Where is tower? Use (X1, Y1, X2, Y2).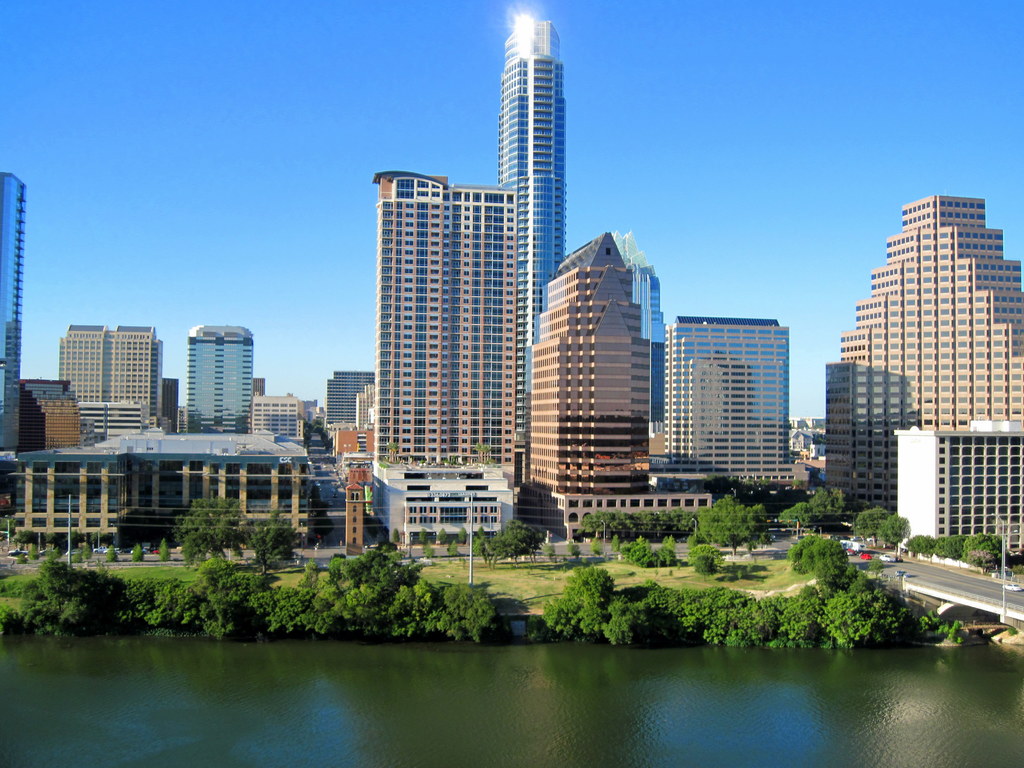
(528, 232, 636, 509).
